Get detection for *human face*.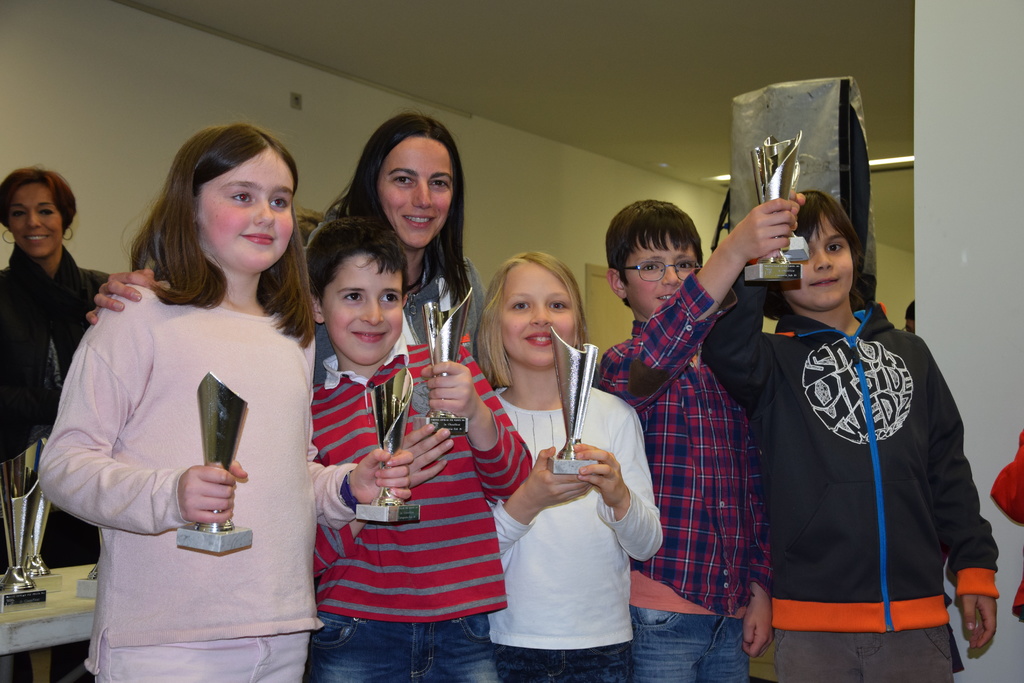
Detection: [x1=377, y1=136, x2=456, y2=248].
